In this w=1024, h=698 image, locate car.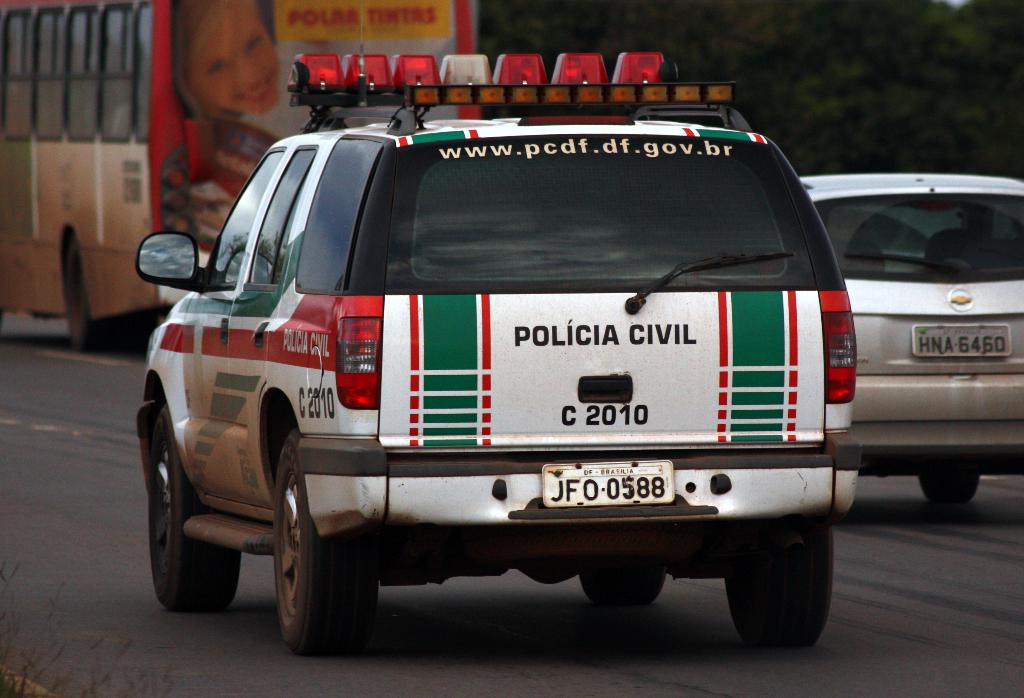
Bounding box: 792, 170, 1023, 501.
